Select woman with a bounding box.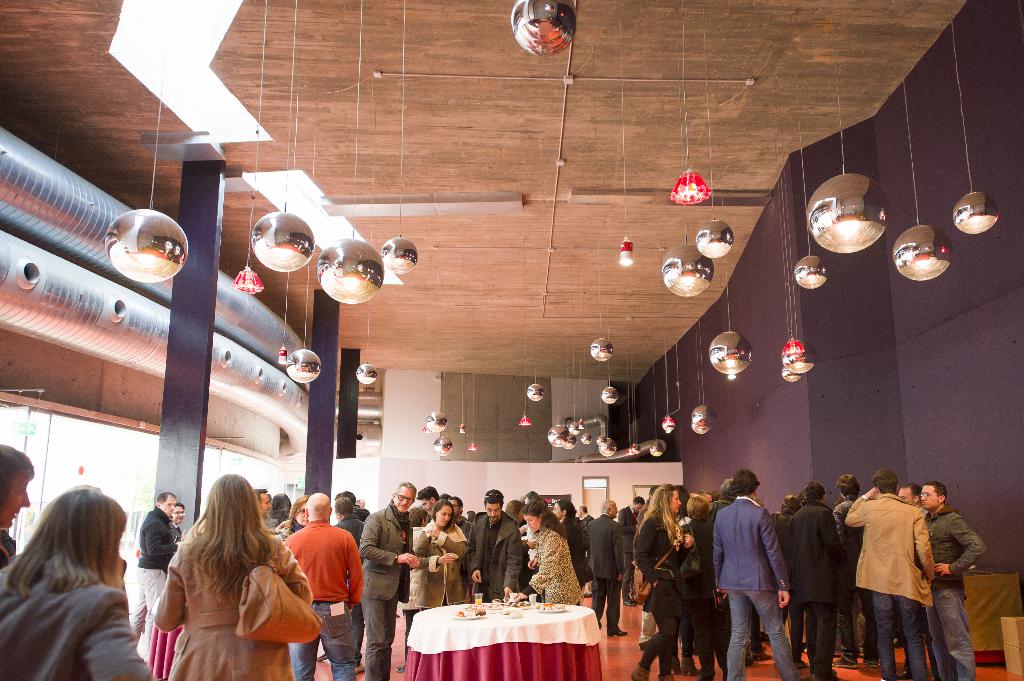
pyautogui.locateOnScreen(396, 506, 428, 674).
